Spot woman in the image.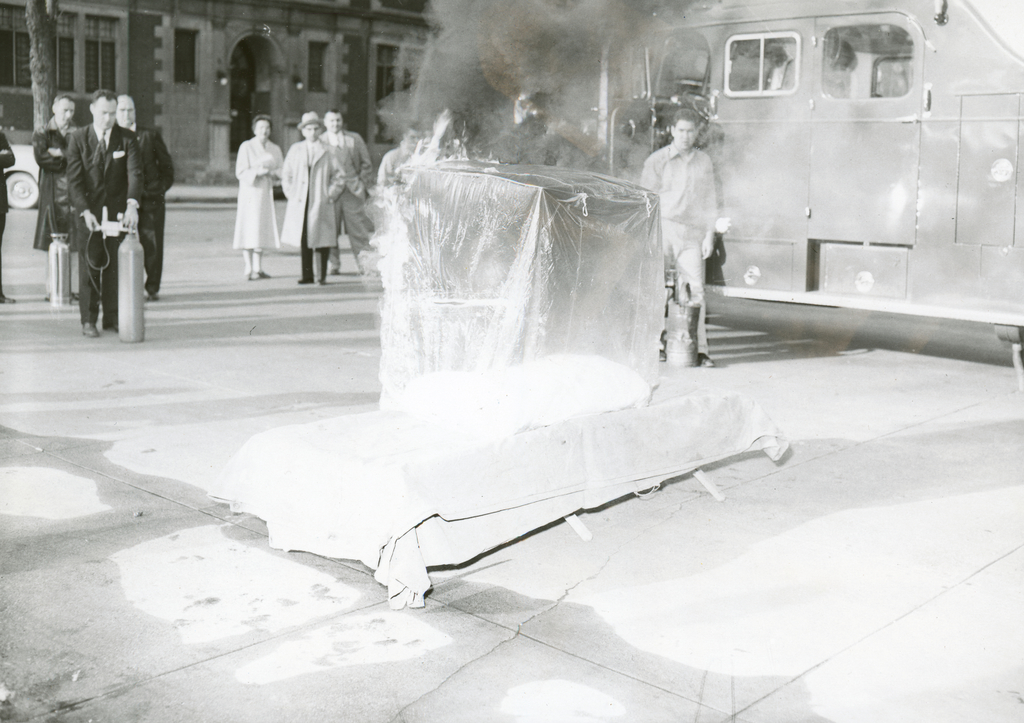
woman found at [left=234, top=115, right=284, bottom=278].
